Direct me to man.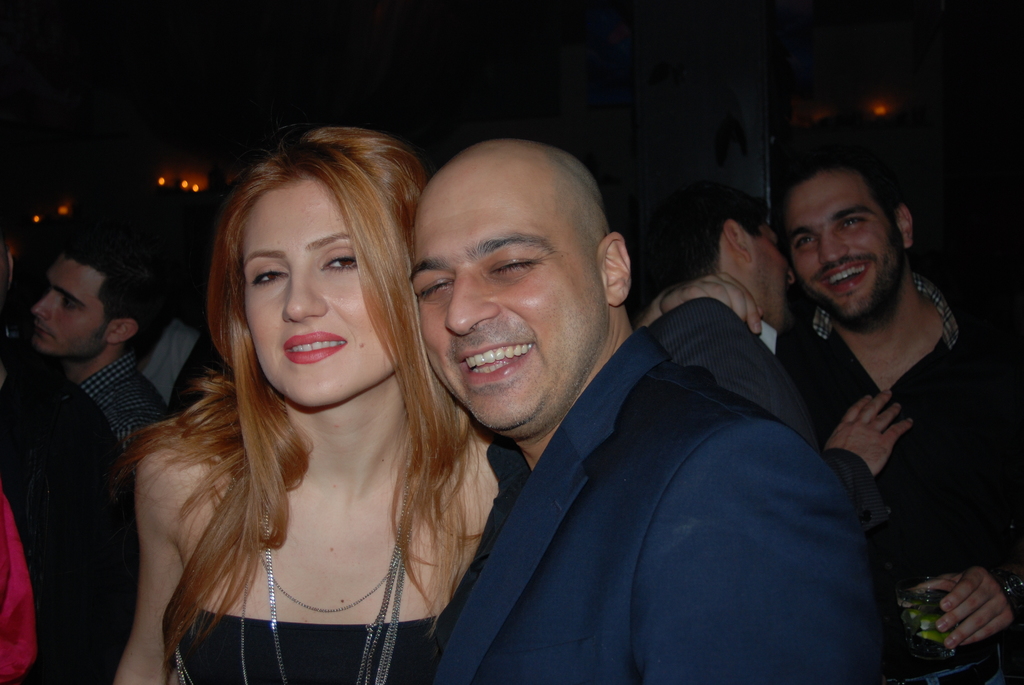
Direction: left=356, top=125, right=876, bottom=682.
